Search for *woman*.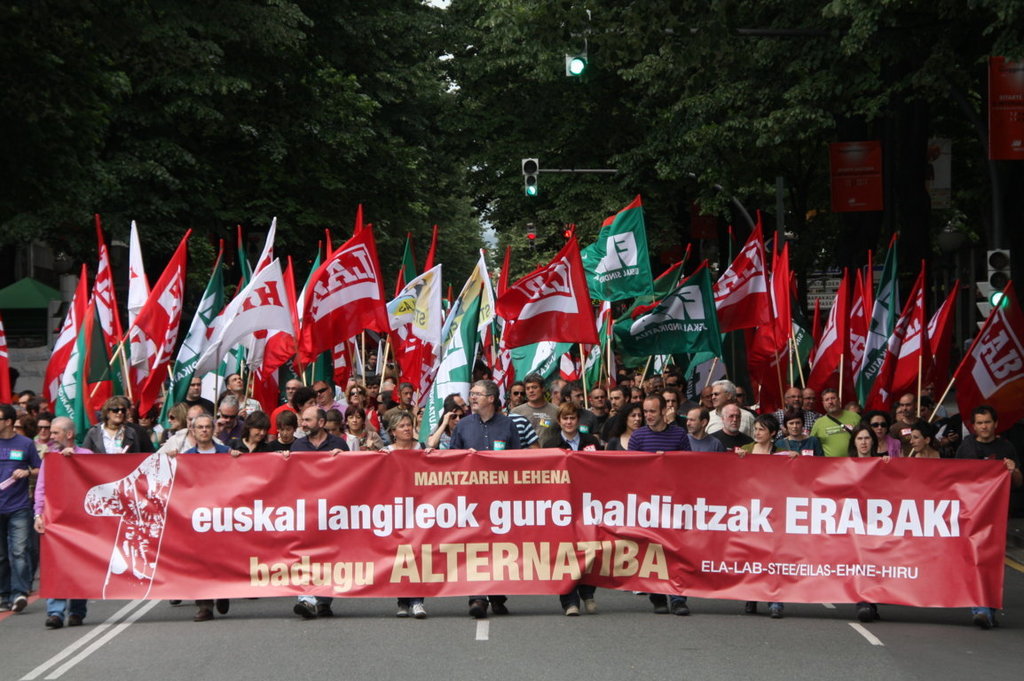
Found at select_region(162, 402, 189, 443).
